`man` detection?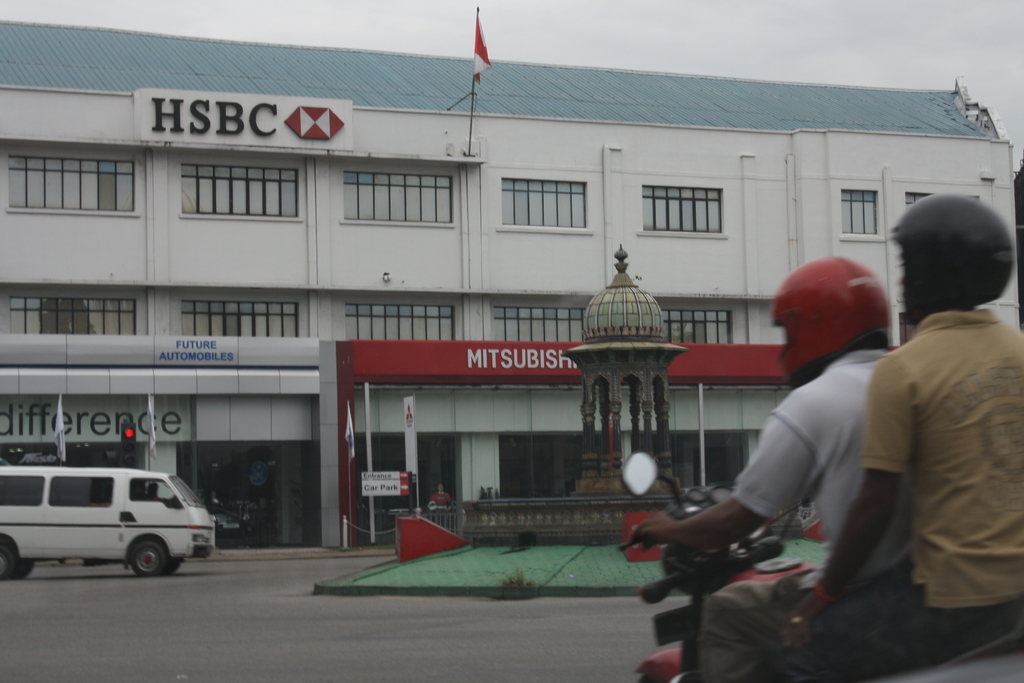
locate(613, 251, 904, 682)
